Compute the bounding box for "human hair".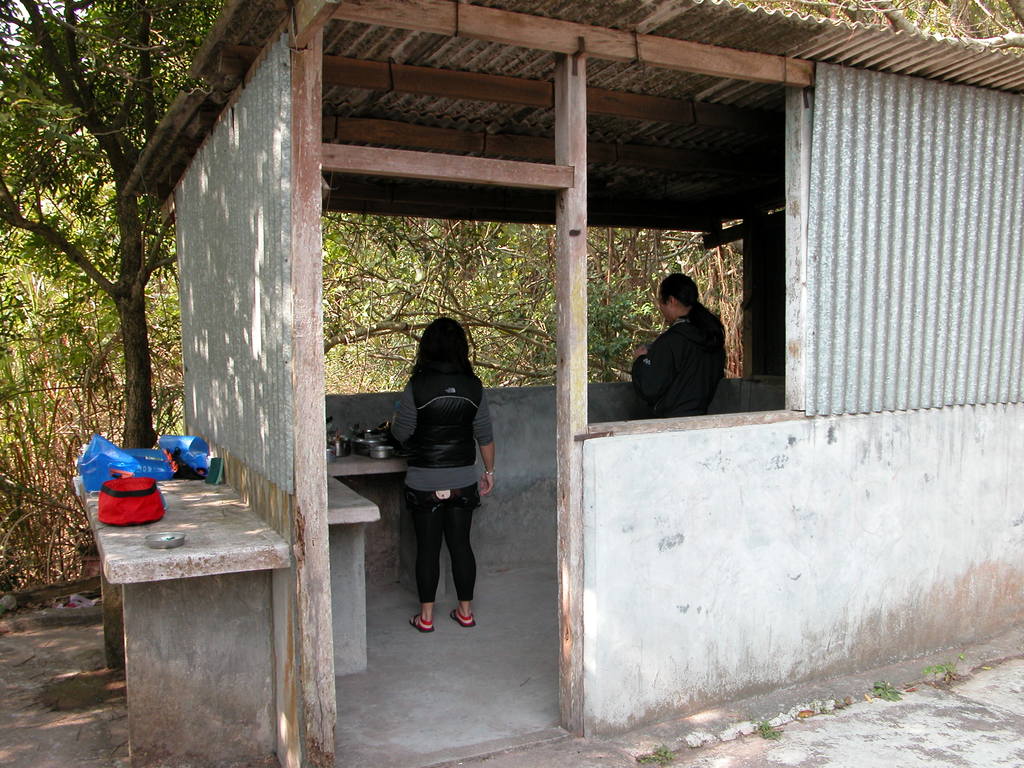
410, 314, 482, 408.
